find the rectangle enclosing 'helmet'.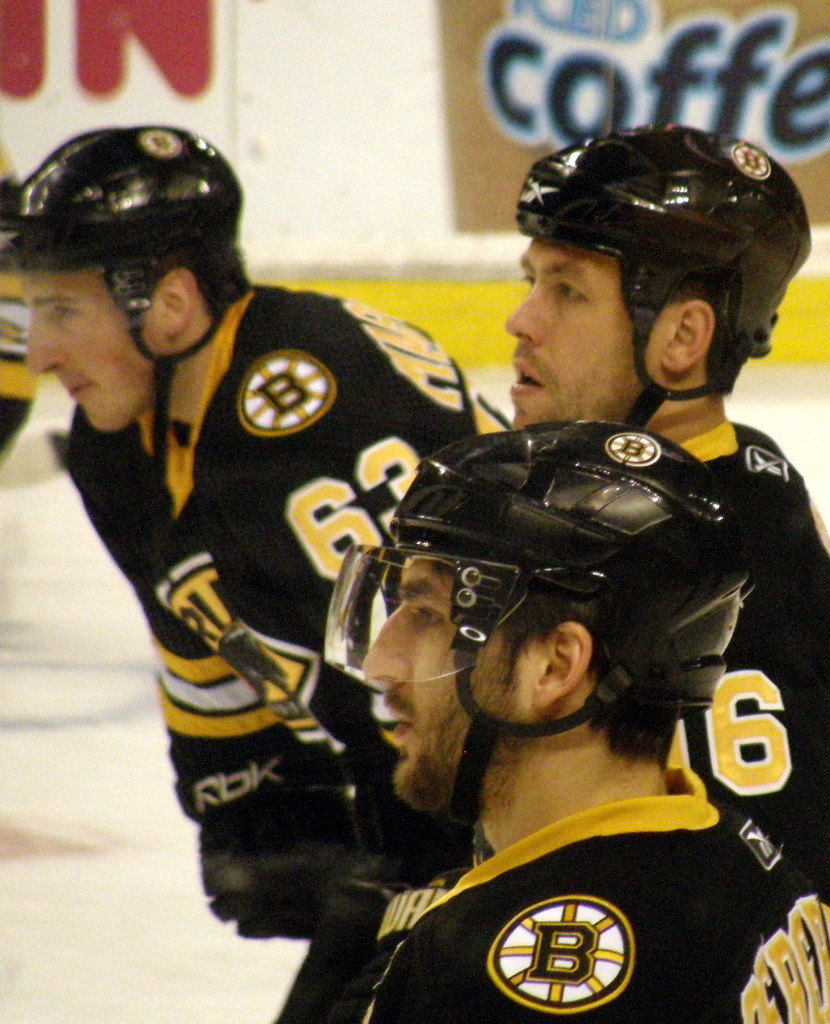
23, 125, 252, 371.
